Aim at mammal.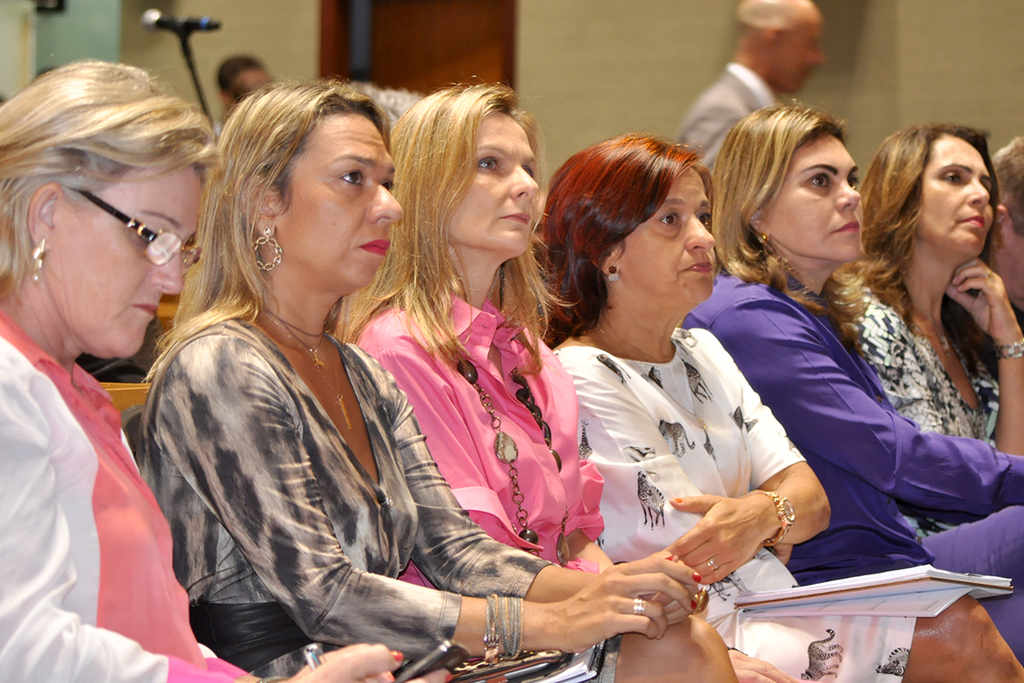
Aimed at [left=990, top=129, right=1023, bottom=314].
